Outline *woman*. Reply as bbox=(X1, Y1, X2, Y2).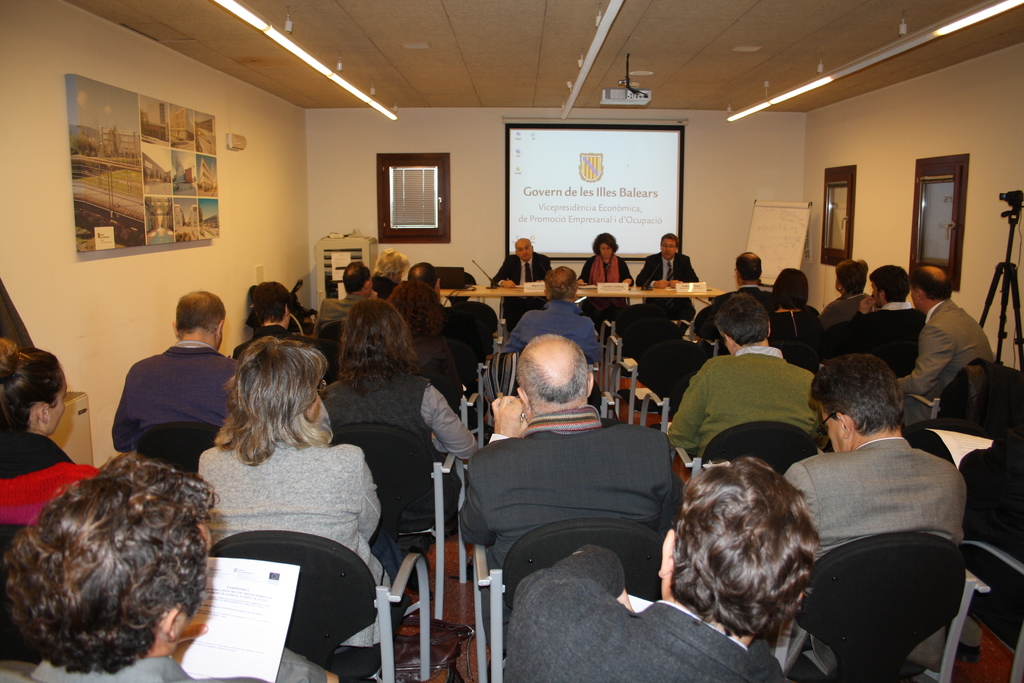
bbox=(0, 334, 118, 537).
